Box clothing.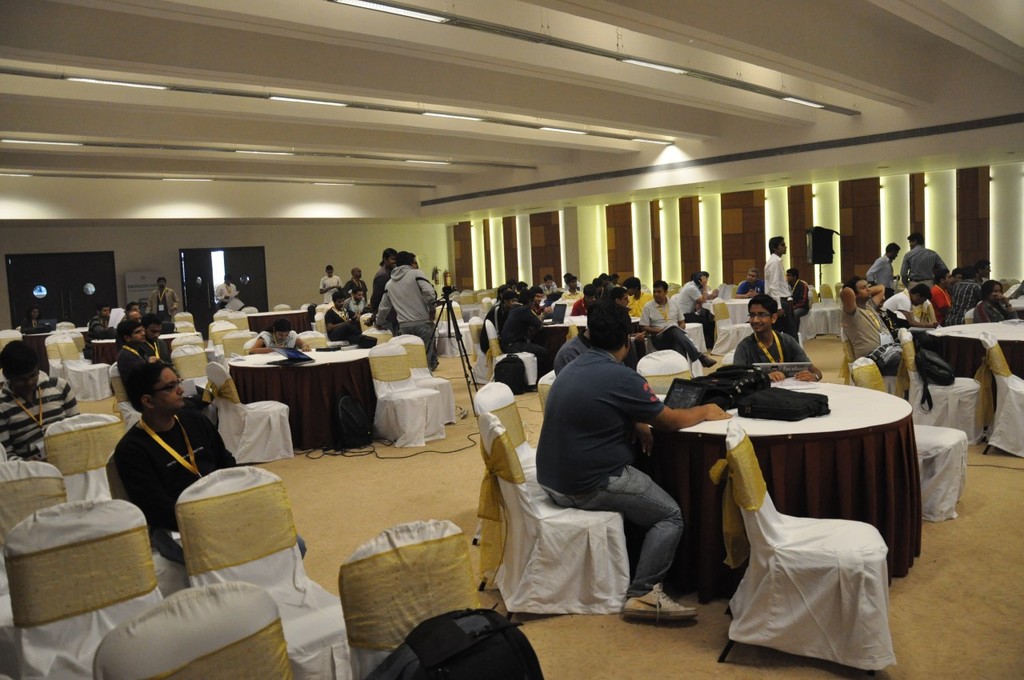
319:275:364:350.
